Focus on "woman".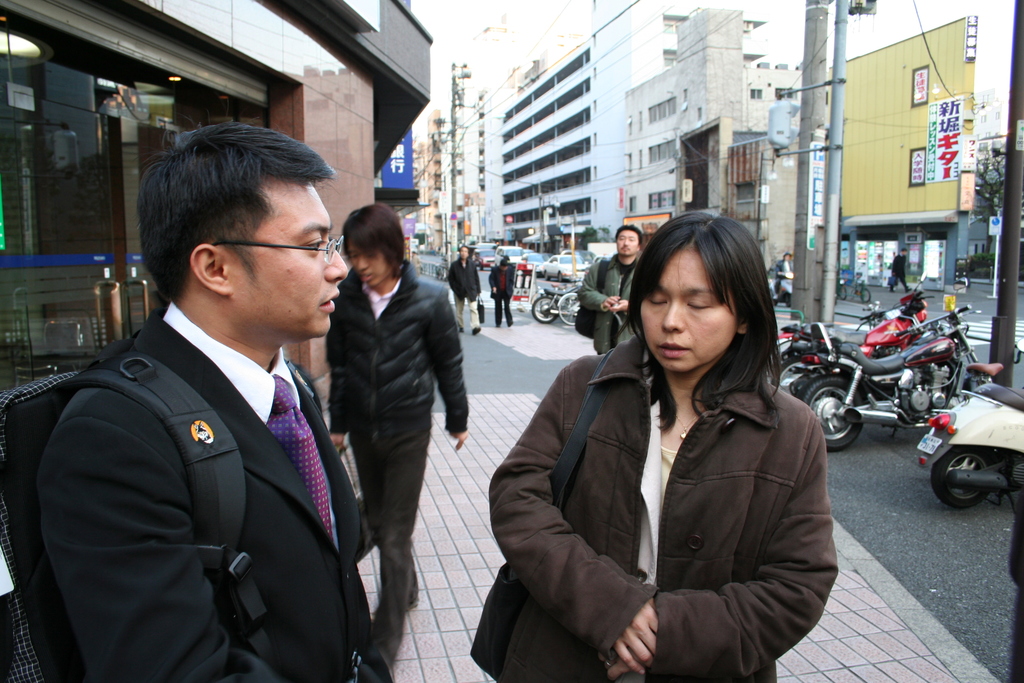
Focused at [326, 204, 468, 670].
